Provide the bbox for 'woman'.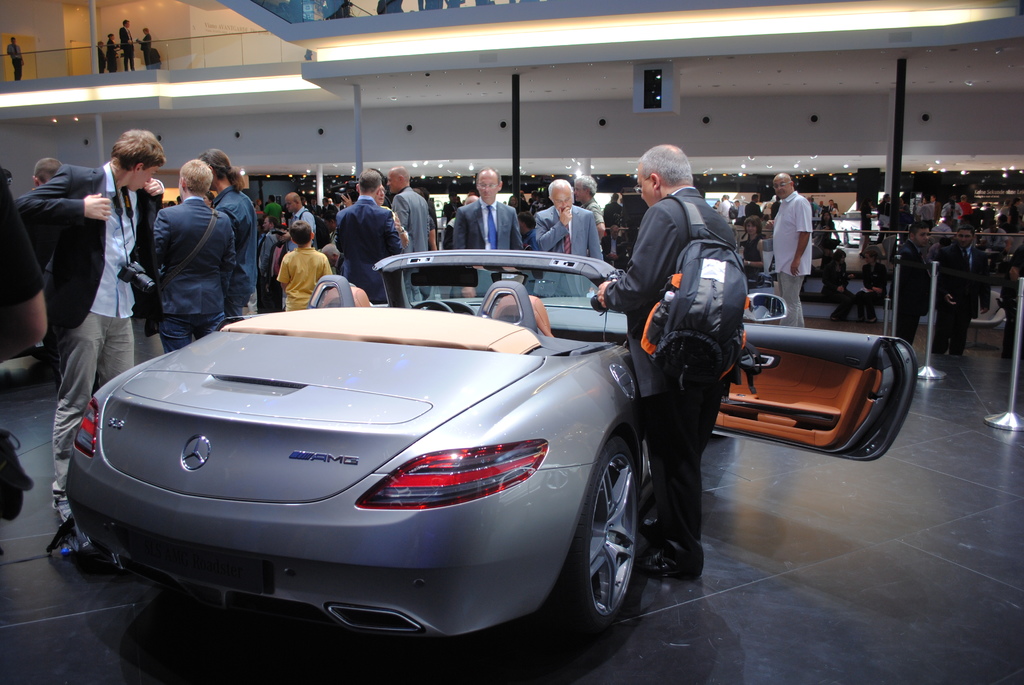
820 248 854 322.
